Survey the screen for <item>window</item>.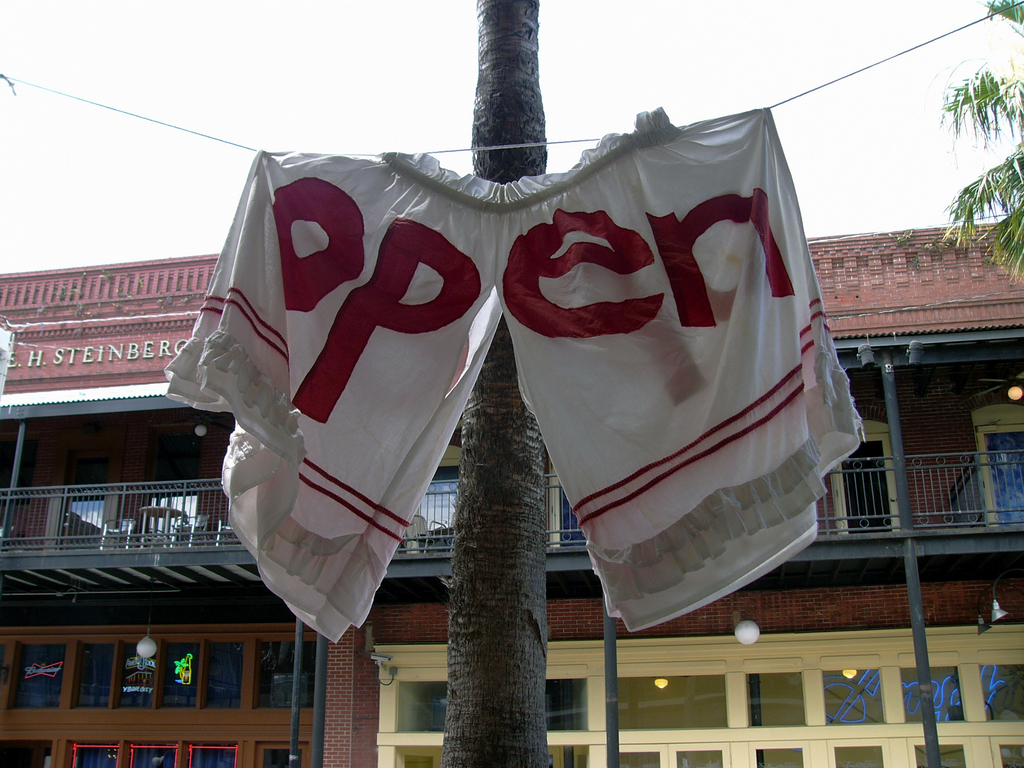
Survey found: BBox(154, 642, 201, 714).
